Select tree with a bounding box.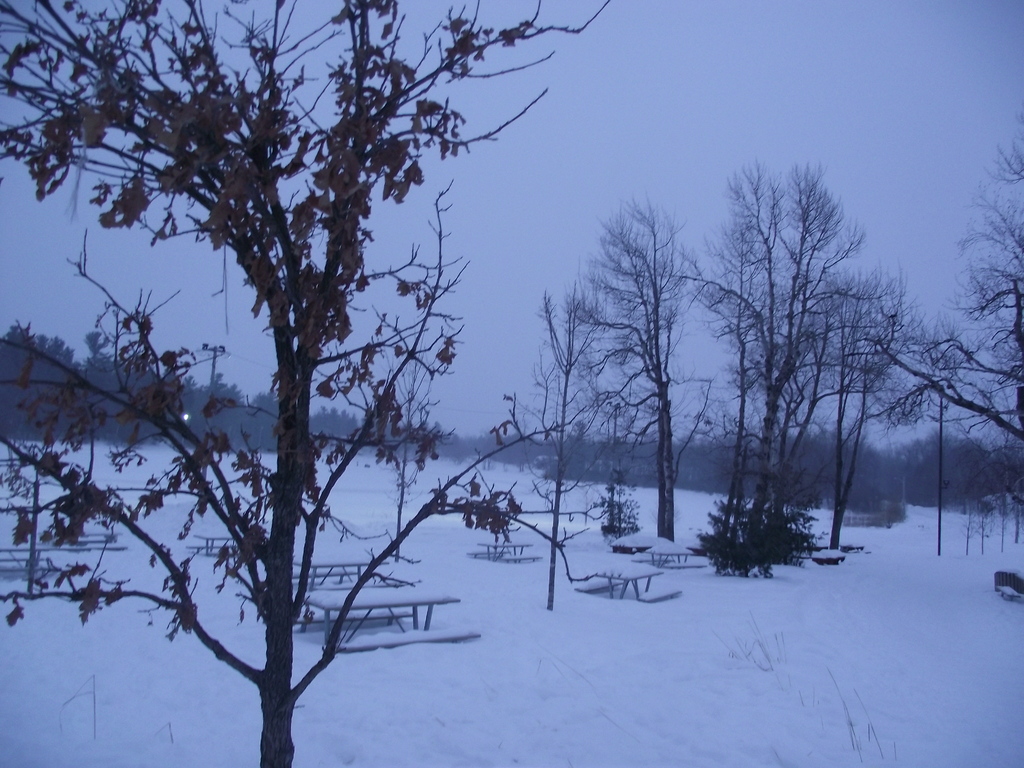
box(495, 282, 612, 605).
